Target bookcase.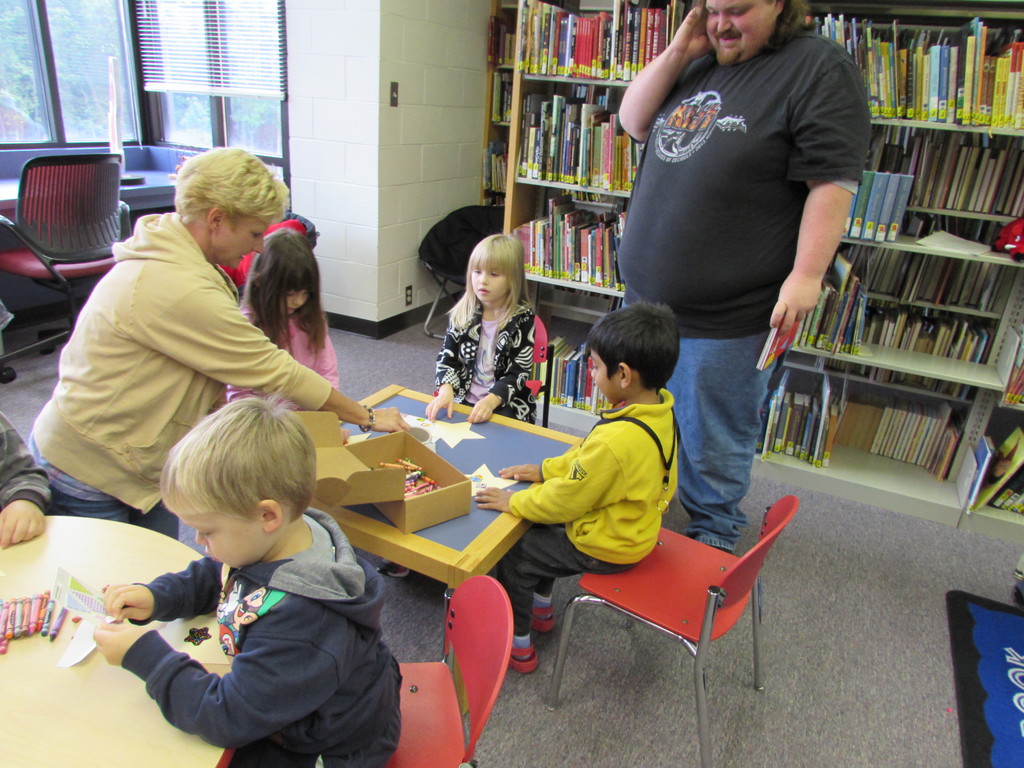
Target region: bbox(501, 0, 1023, 545).
